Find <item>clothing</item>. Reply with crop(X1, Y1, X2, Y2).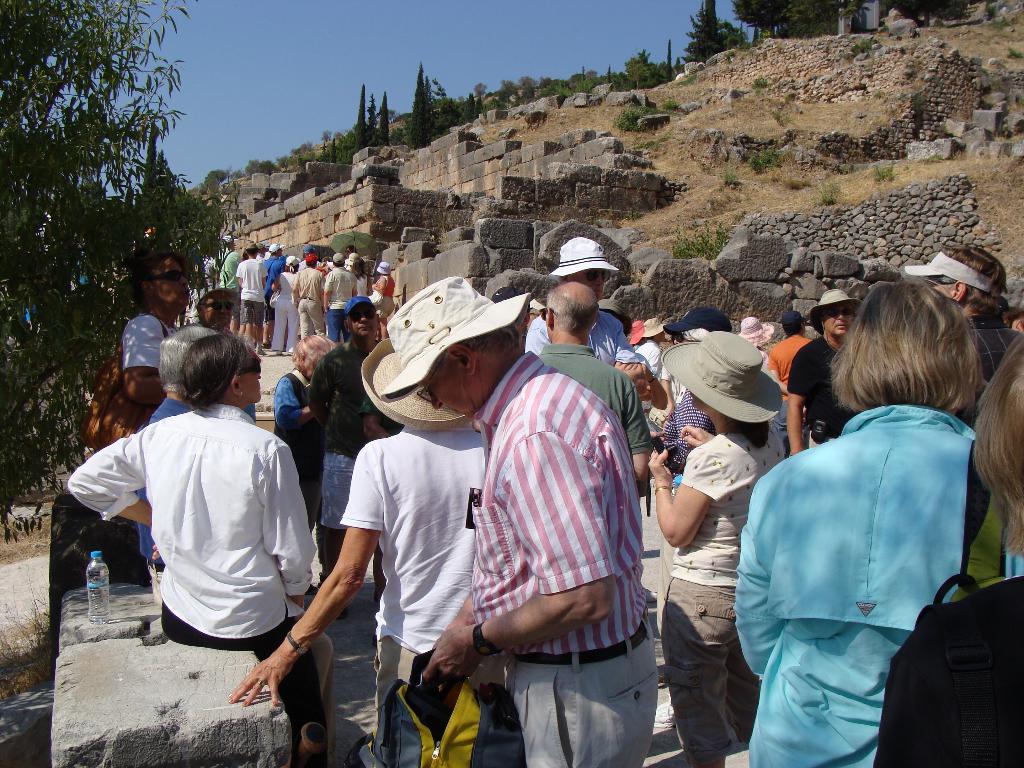
crop(138, 393, 212, 595).
